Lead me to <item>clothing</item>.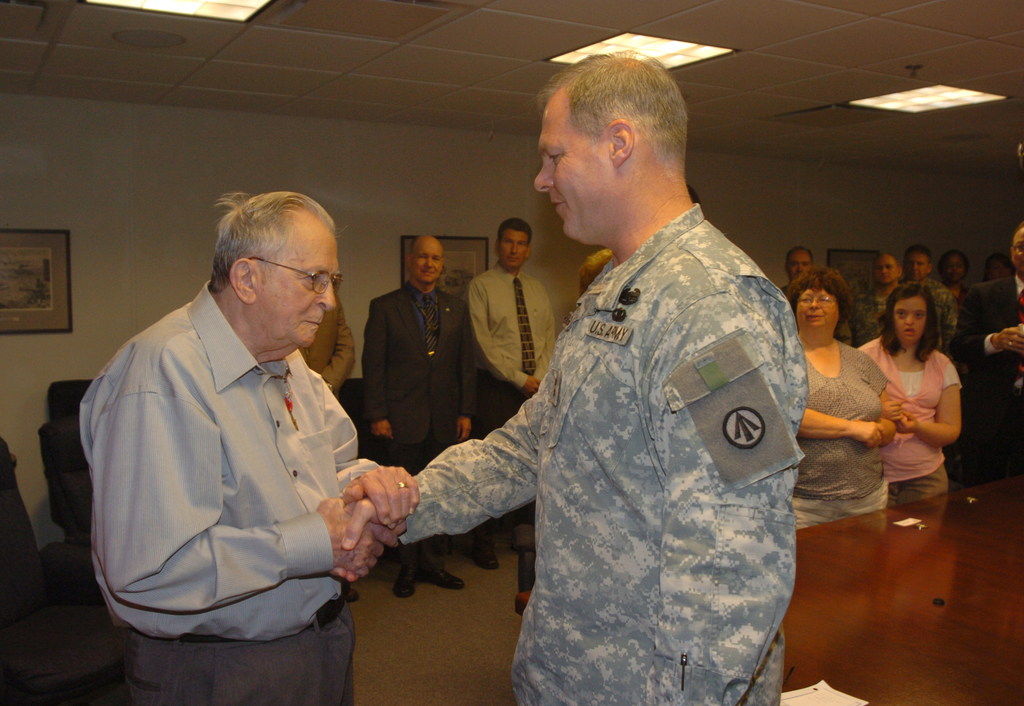
Lead to {"left": 463, "top": 255, "right": 554, "bottom": 550}.
